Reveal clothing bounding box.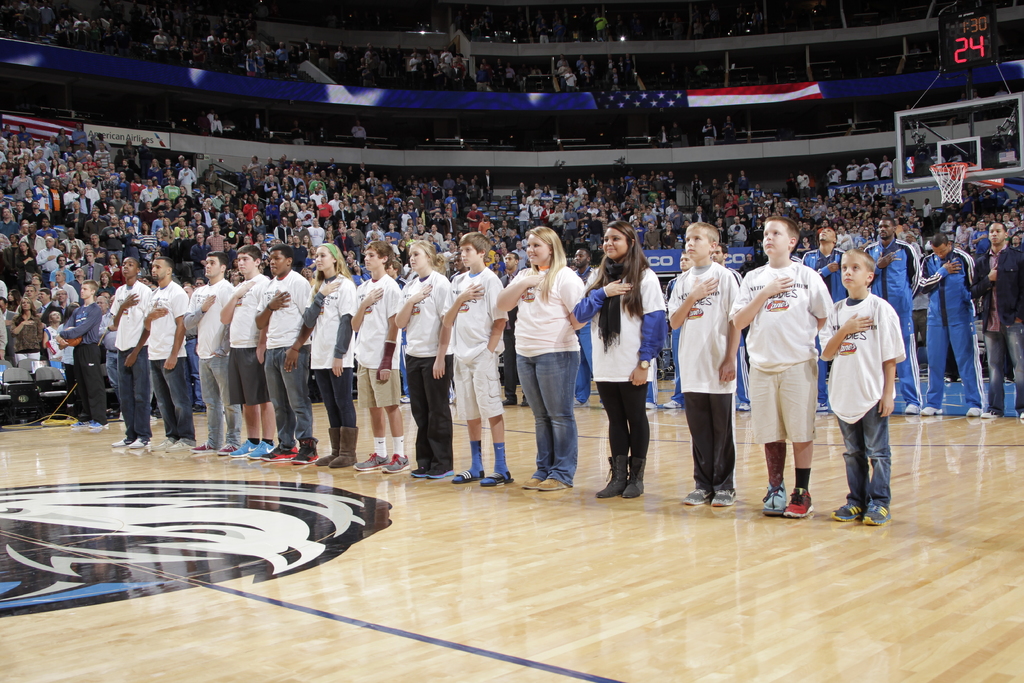
Revealed: locate(351, 119, 366, 152).
